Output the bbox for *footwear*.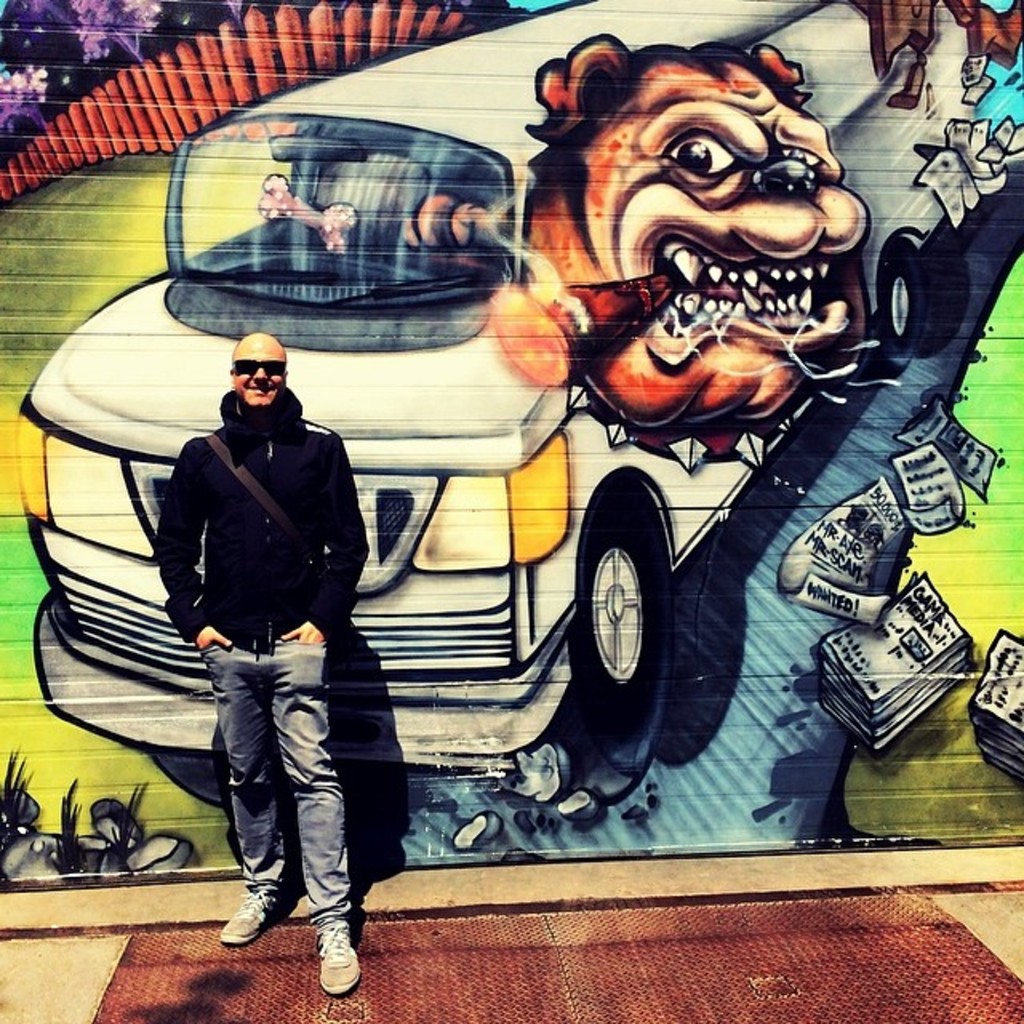
214,890,275,947.
